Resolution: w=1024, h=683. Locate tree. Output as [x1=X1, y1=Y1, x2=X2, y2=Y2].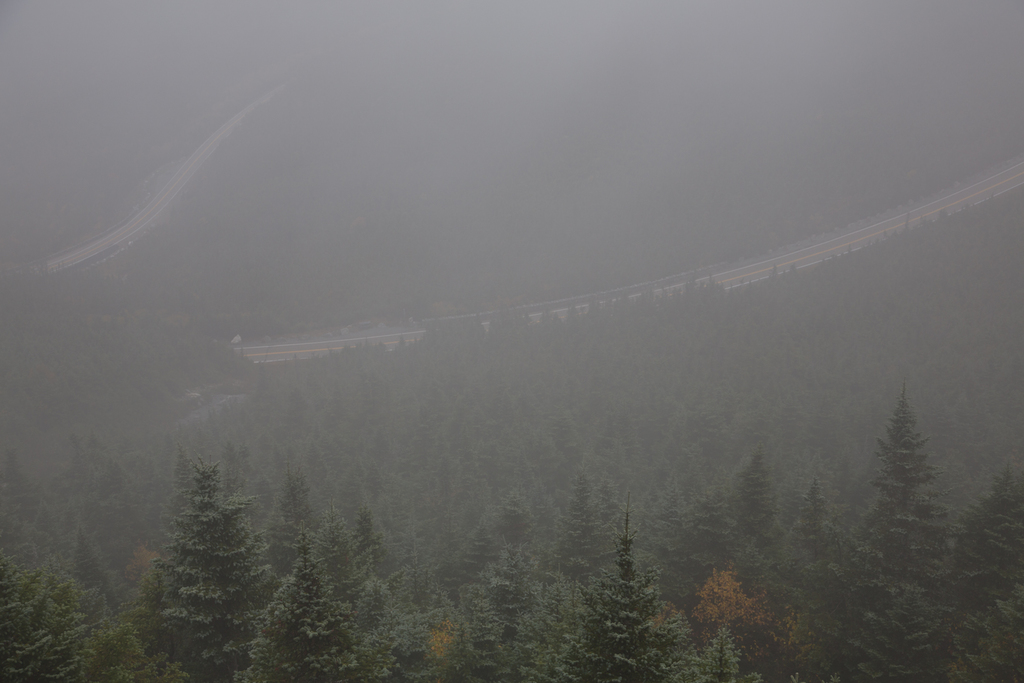
[x1=140, y1=442, x2=259, y2=655].
